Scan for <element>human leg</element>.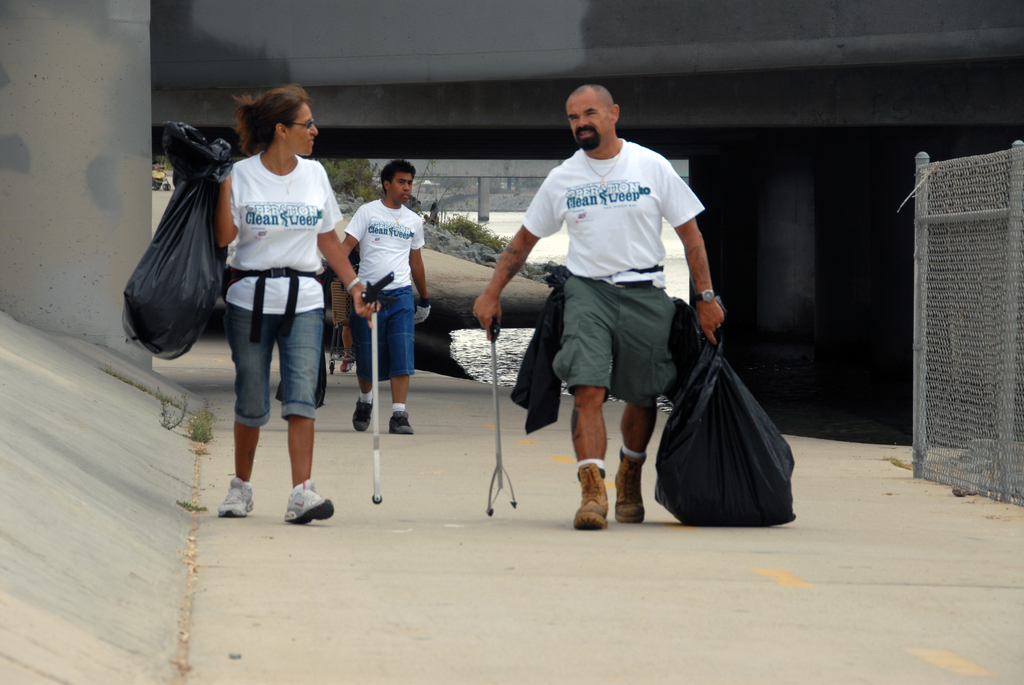
Scan result: region(619, 400, 655, 521).
